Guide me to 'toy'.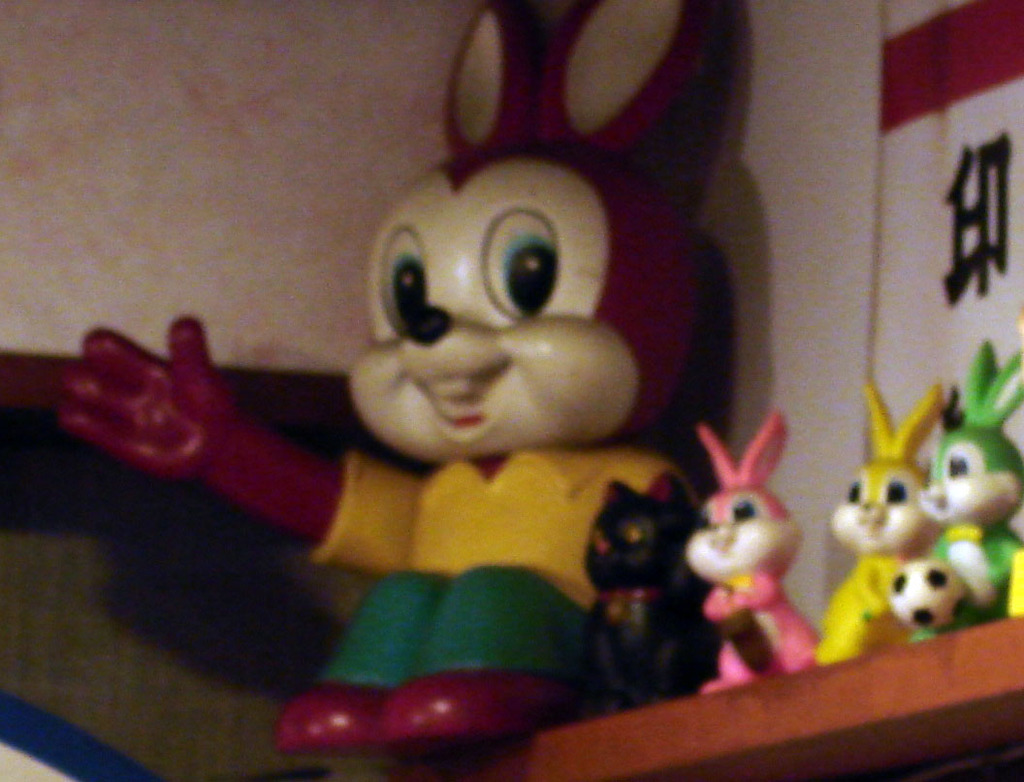
Guidance: detection(887, 338, 1023, 645).
